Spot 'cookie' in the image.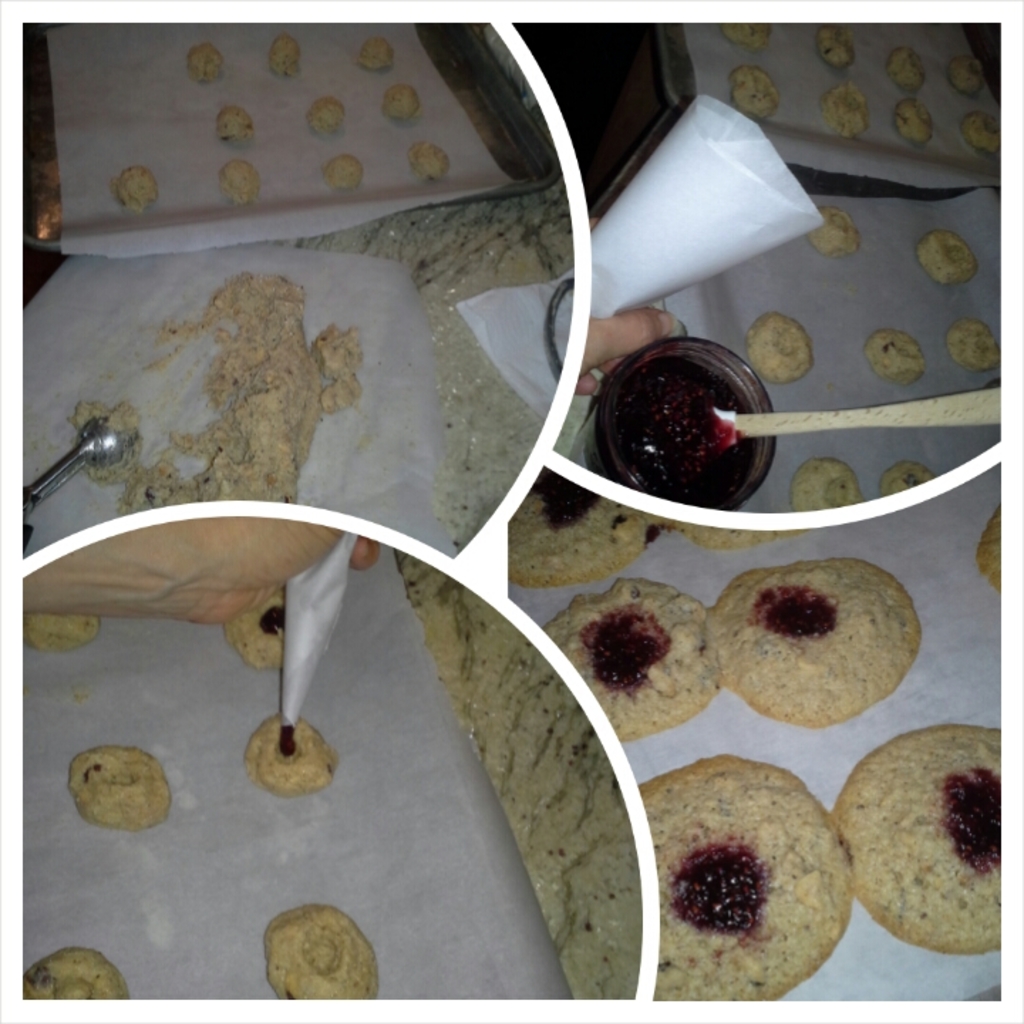
'cookie' found at box=[819, 77, 868, 137].
